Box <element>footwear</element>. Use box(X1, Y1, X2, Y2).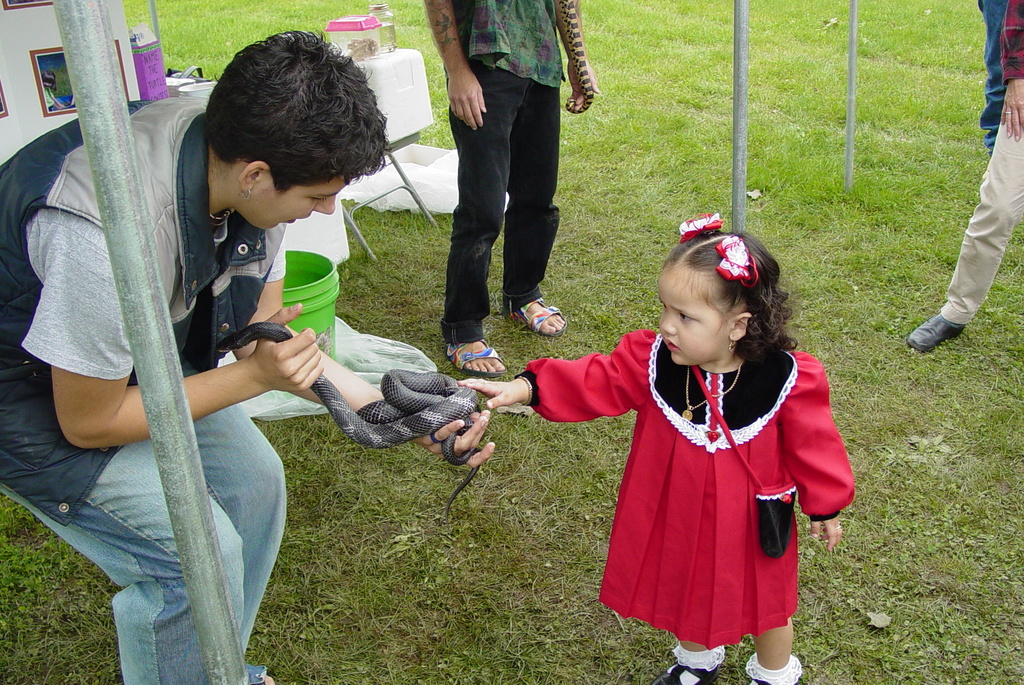
box(446, 341, 509, 376).
